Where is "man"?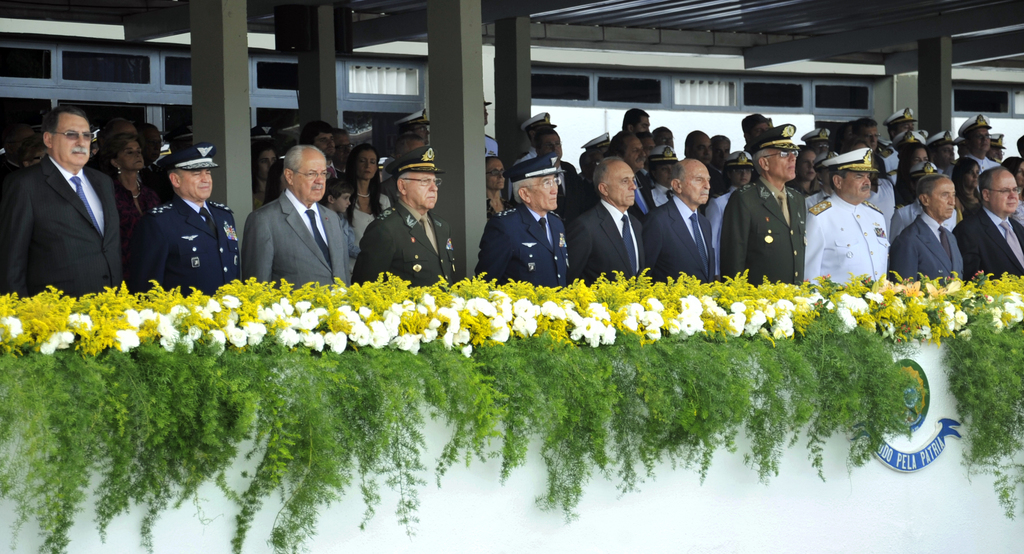
region(896, 175, 959, 292).
